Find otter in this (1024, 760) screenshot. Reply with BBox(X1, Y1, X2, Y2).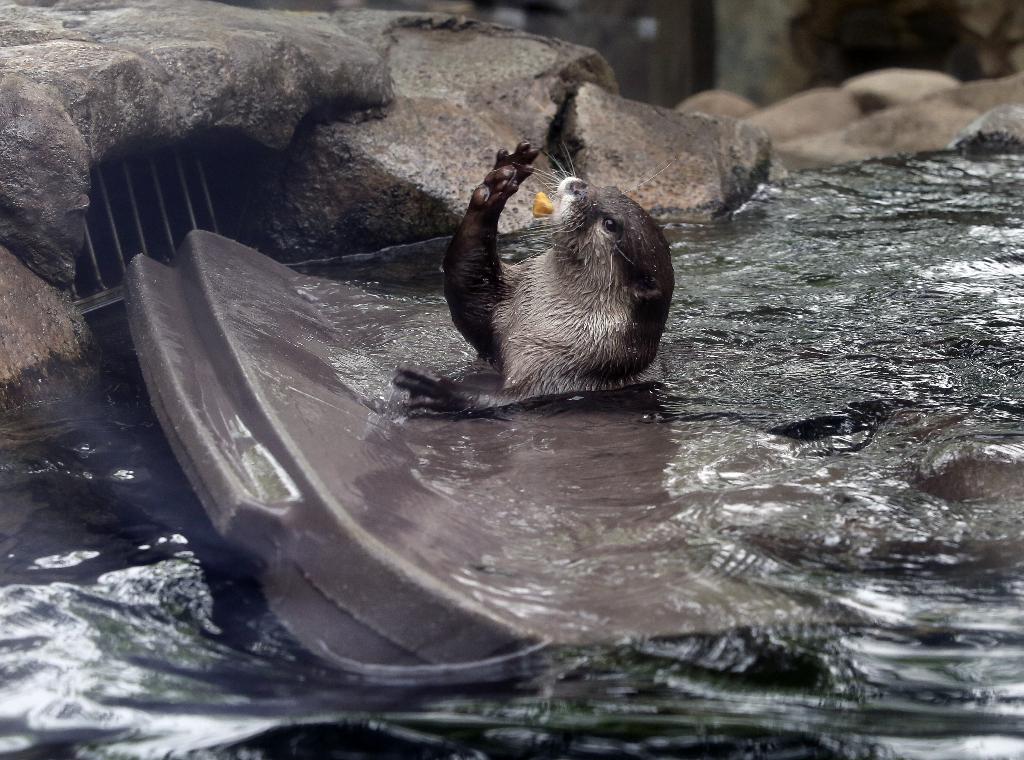
BBox(396, 132, 677, 419).
